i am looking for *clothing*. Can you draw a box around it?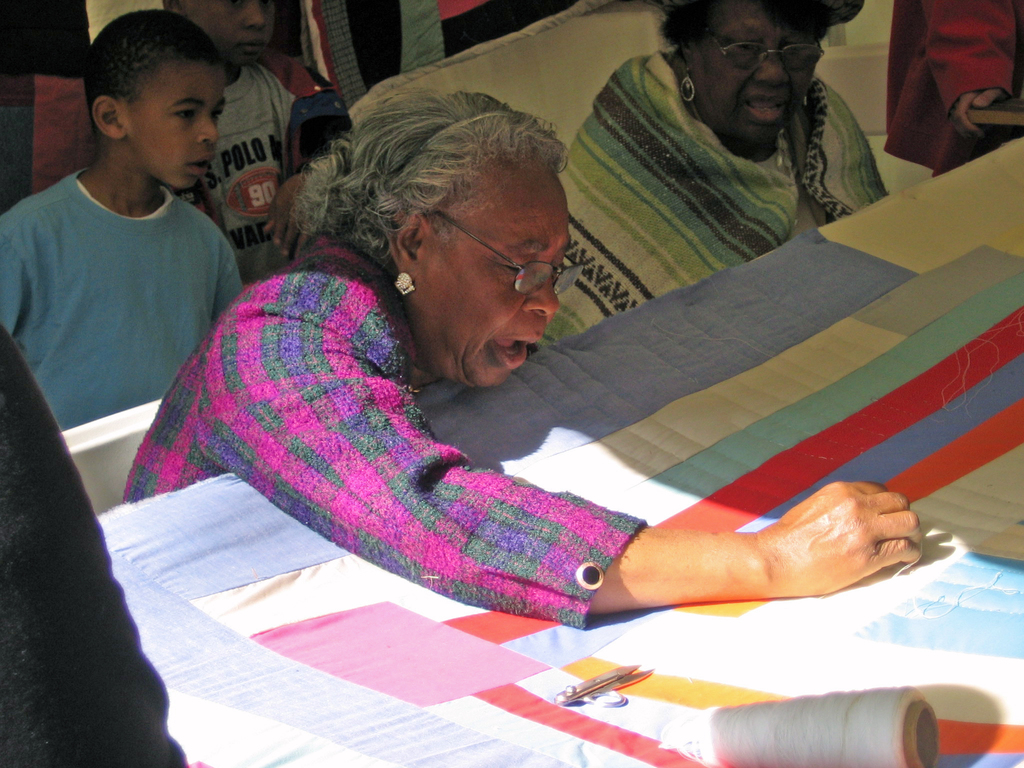
Sure, the bounding box is bbox(120, 230, 654, 634).
